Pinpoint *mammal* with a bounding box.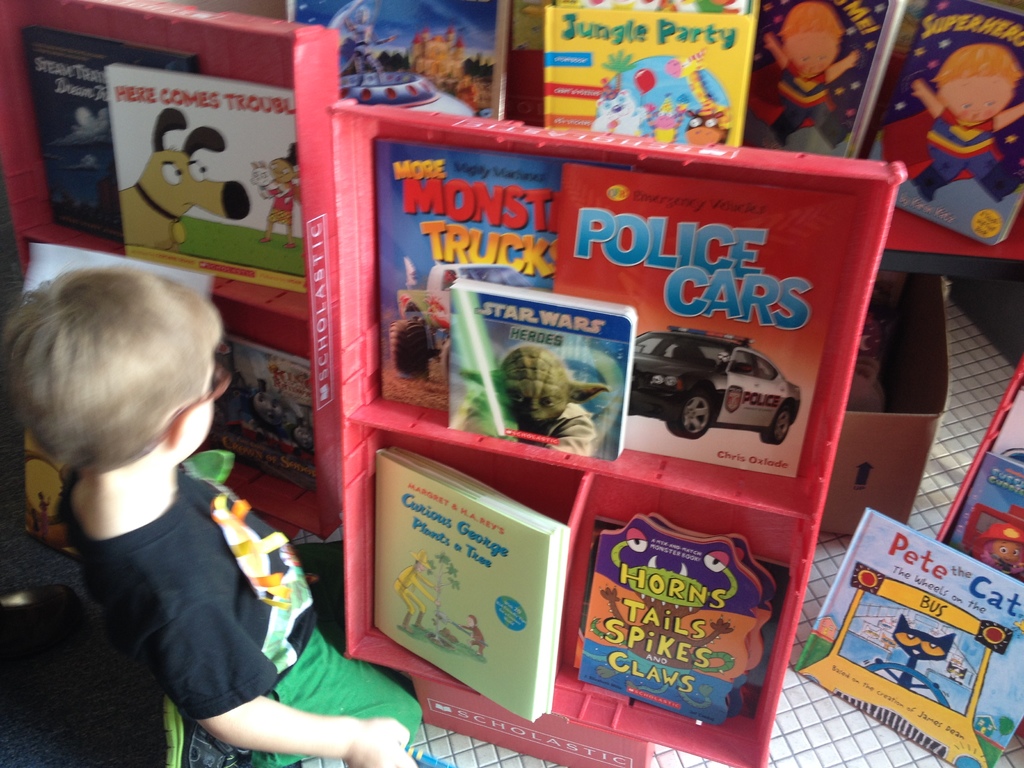
342/4/396/85.
